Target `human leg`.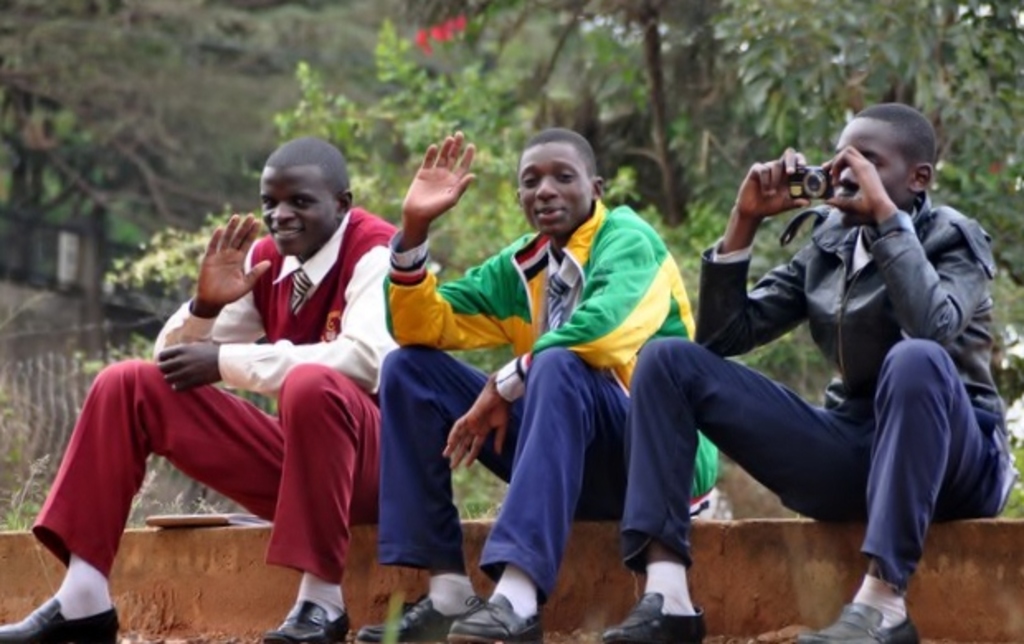
Target region: <region>259, 353, 386, 642</region>.
